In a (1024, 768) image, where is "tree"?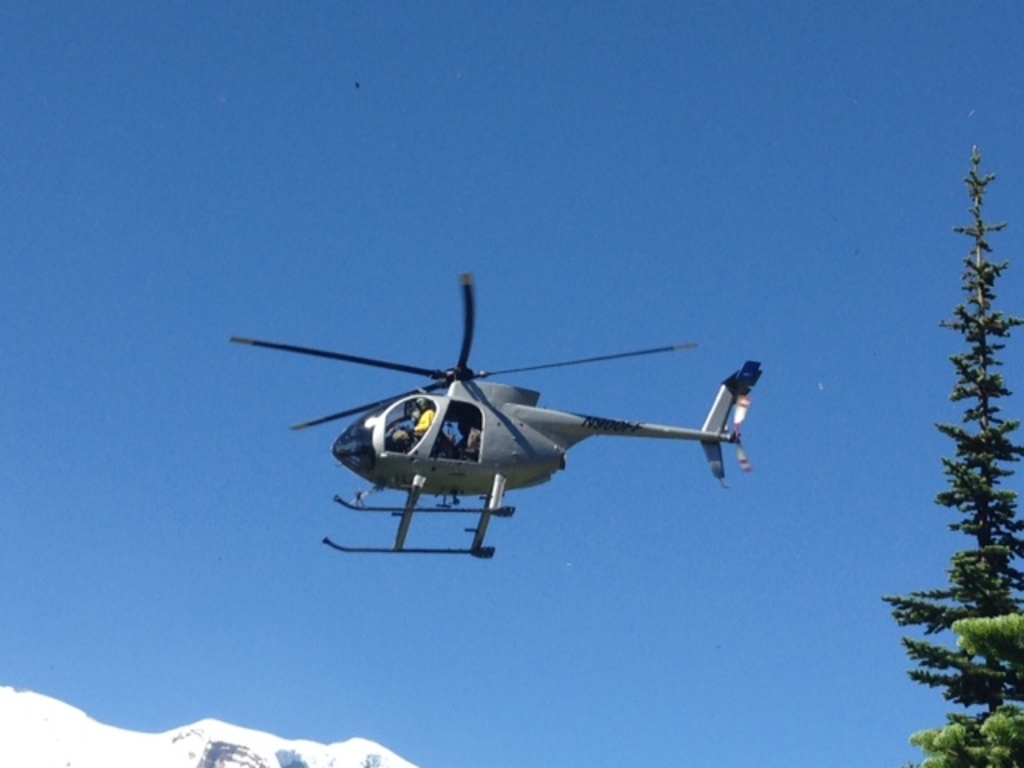
866/130/1022/765.
